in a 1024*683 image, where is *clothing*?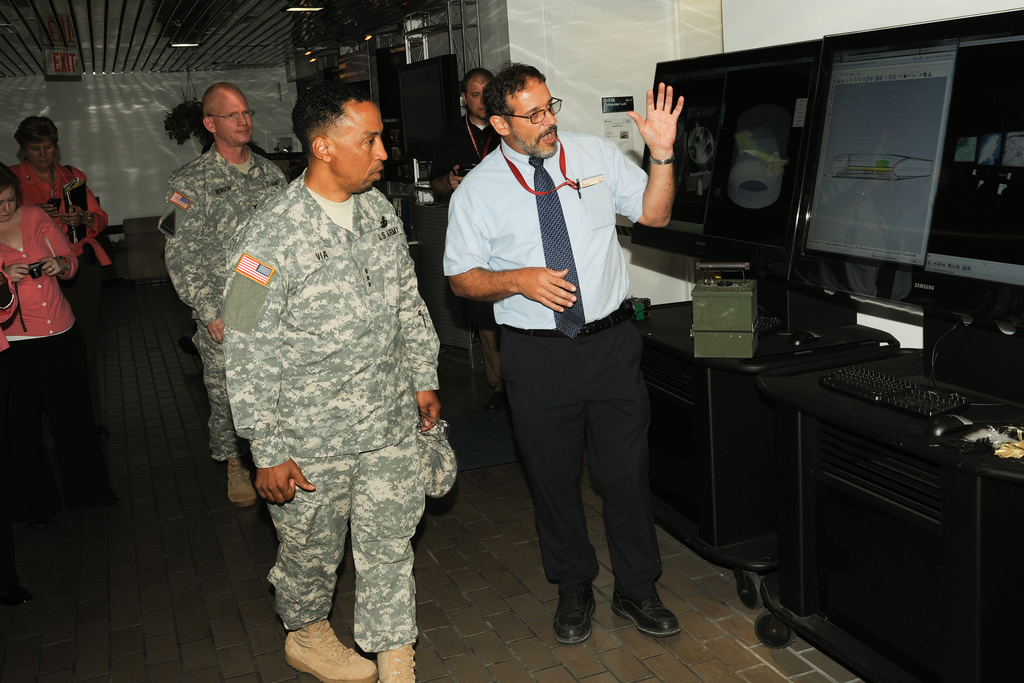
left=429, top=110, right=496, bottom=387.
